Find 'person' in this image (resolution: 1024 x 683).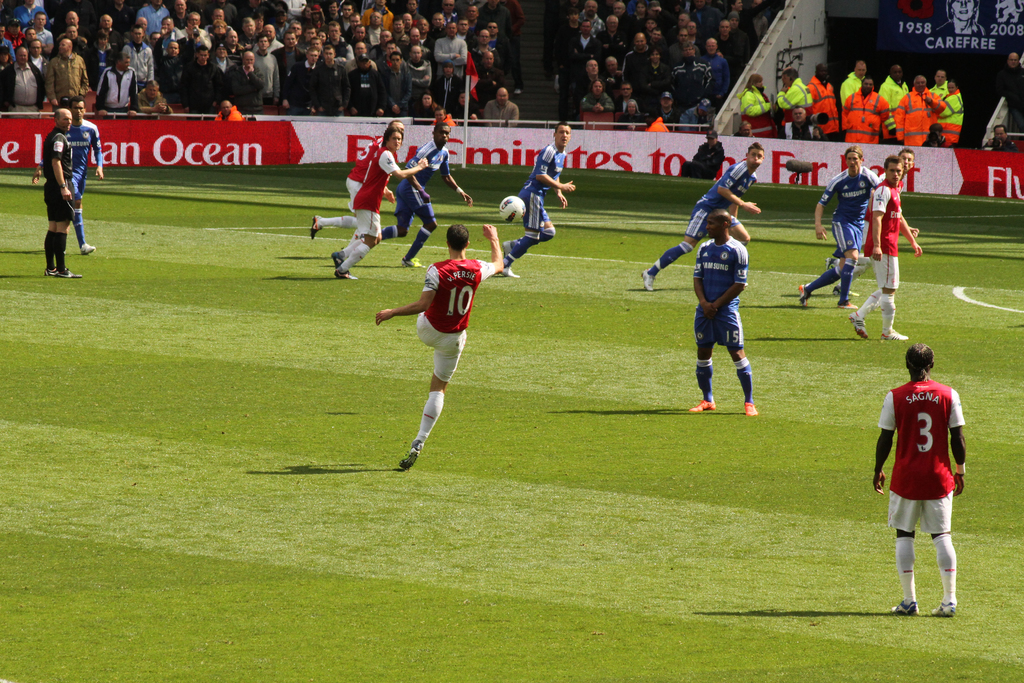
637/149/749/290.
